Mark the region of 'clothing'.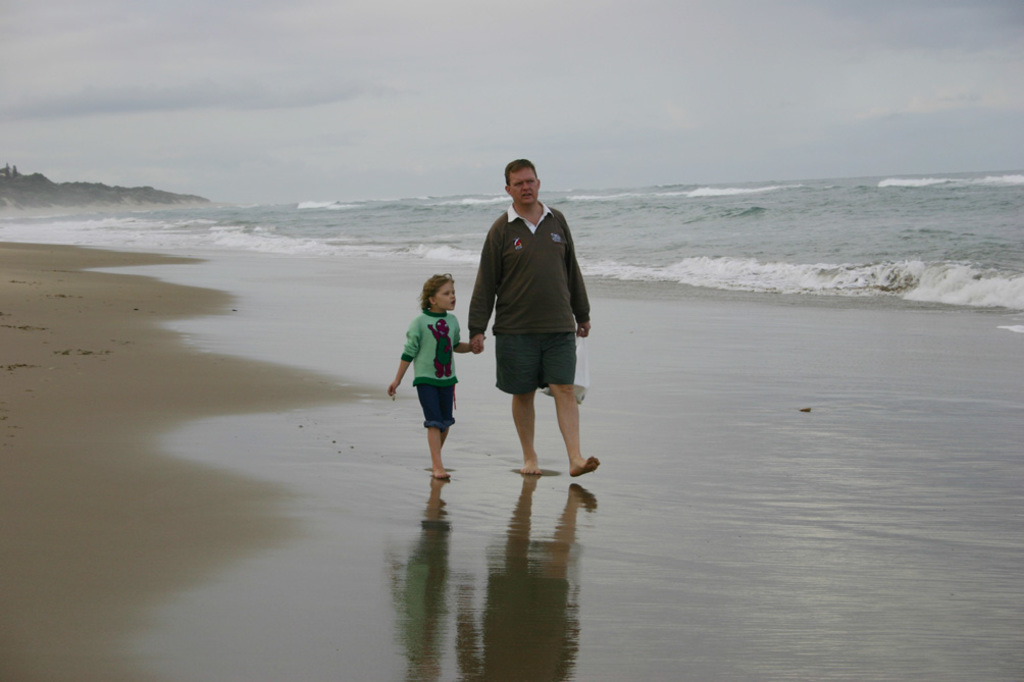
Region: l=464, t=199, r=591, b=392.
